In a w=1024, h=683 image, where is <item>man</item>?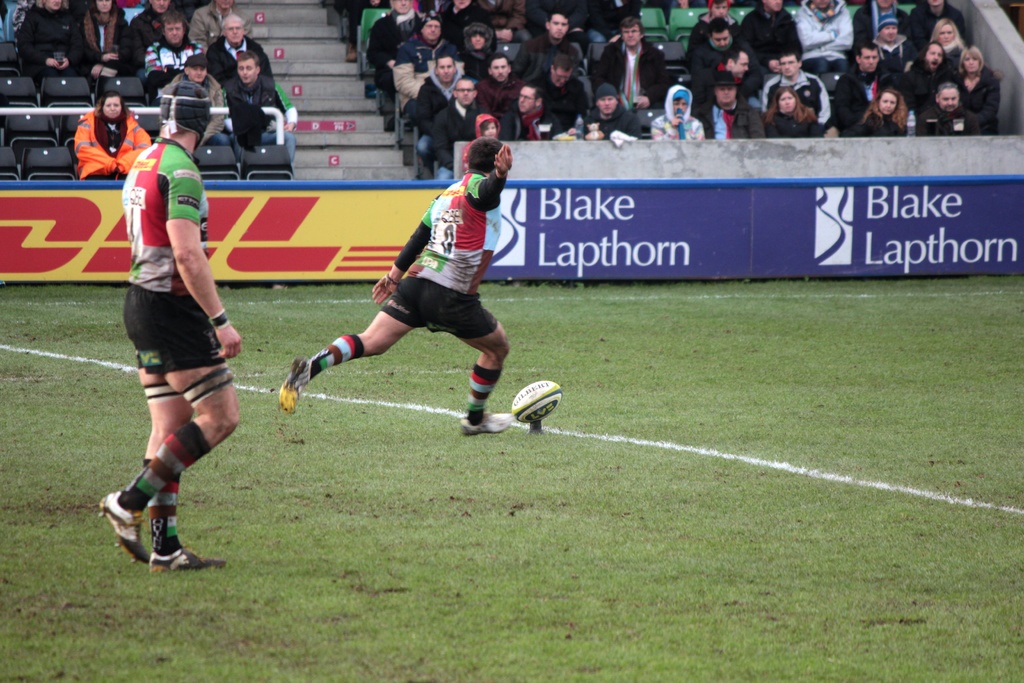
bbox=(411, 50, 462, 177).
